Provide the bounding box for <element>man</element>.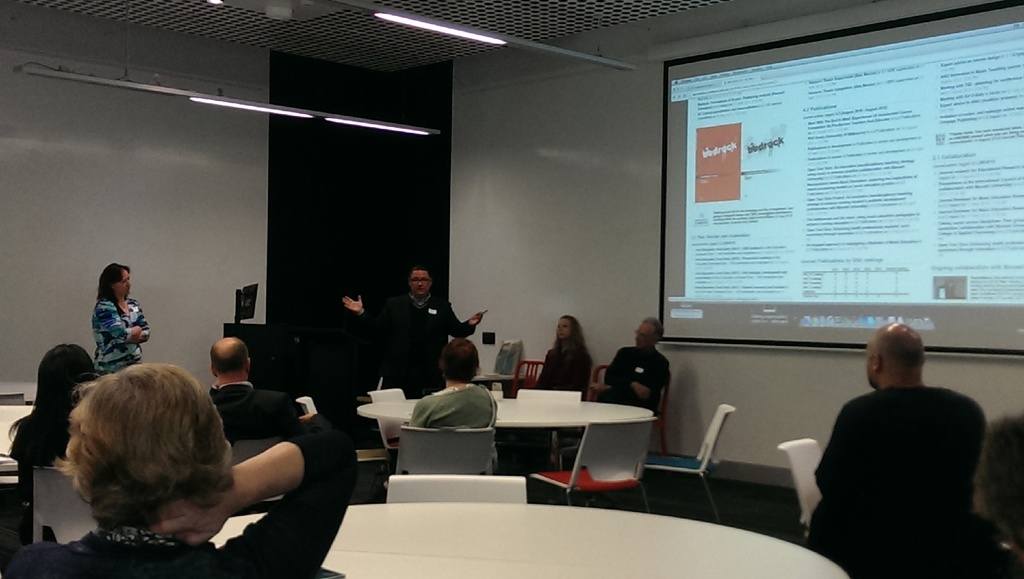
select_region(210, 336, 309, 437).
